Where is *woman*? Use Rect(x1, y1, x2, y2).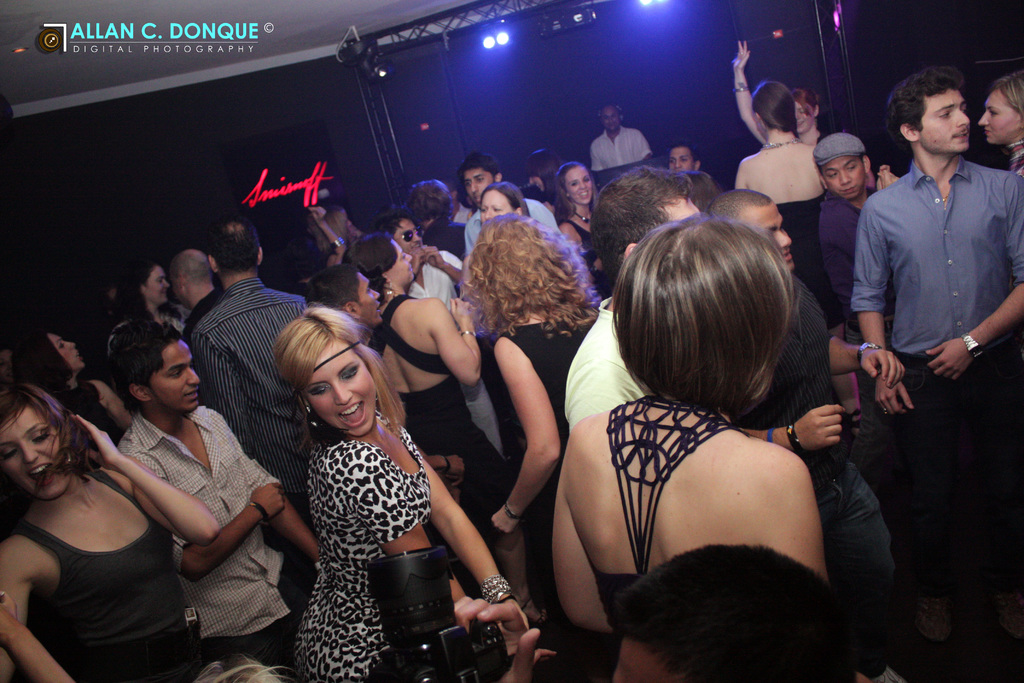
Rect(0, 325, 147, 457).
